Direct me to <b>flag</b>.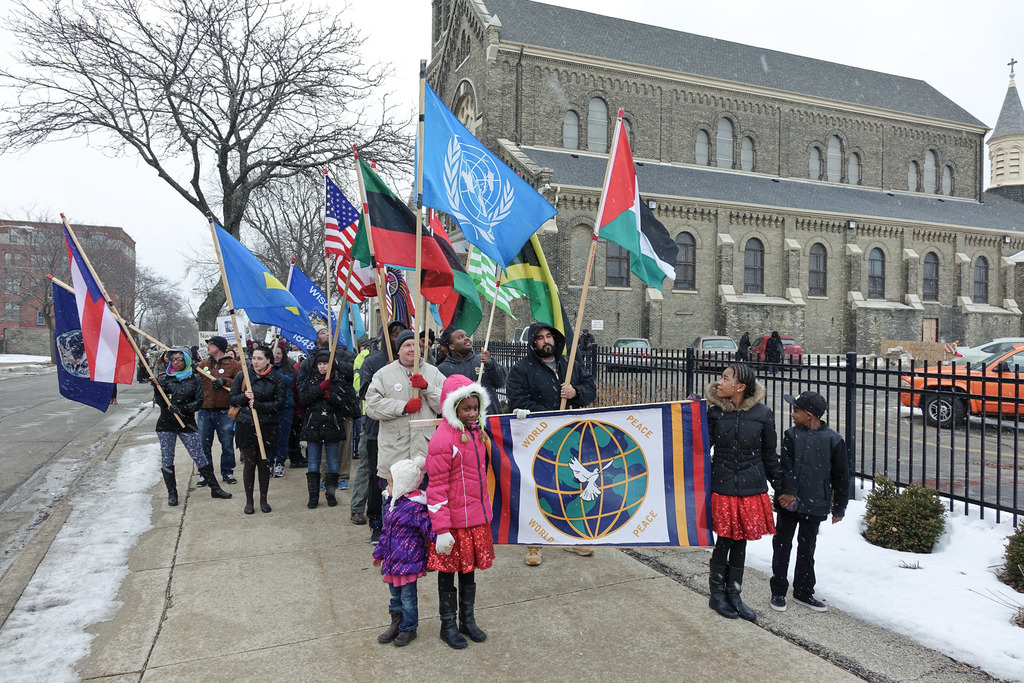
Direction: <region>595, 110, 675, 297</region>.
